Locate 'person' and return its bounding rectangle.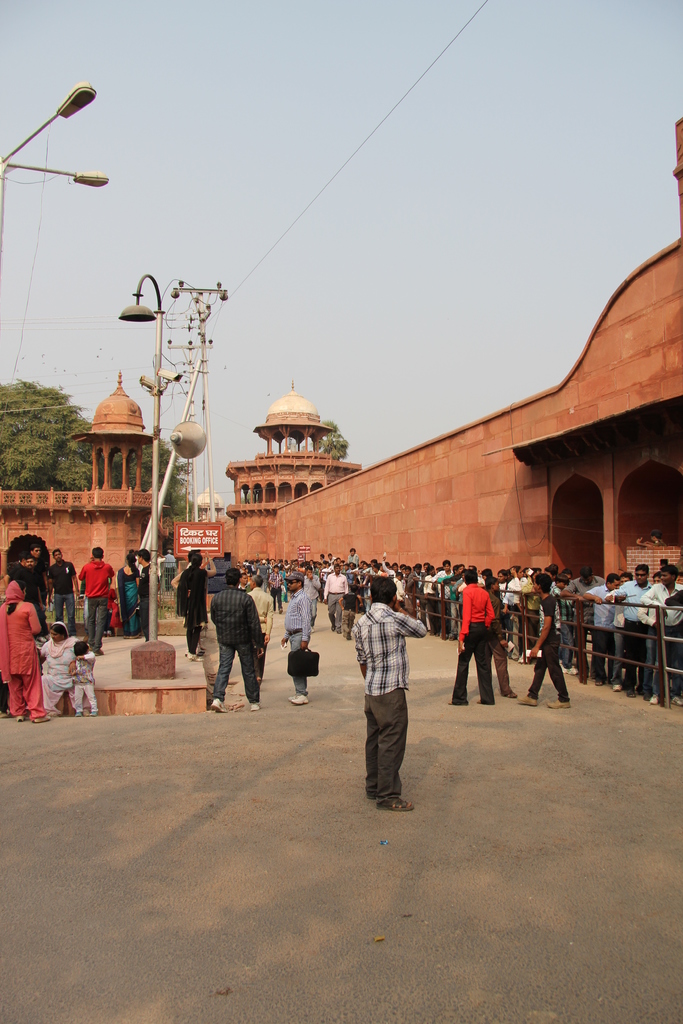
347 547 360 564.
